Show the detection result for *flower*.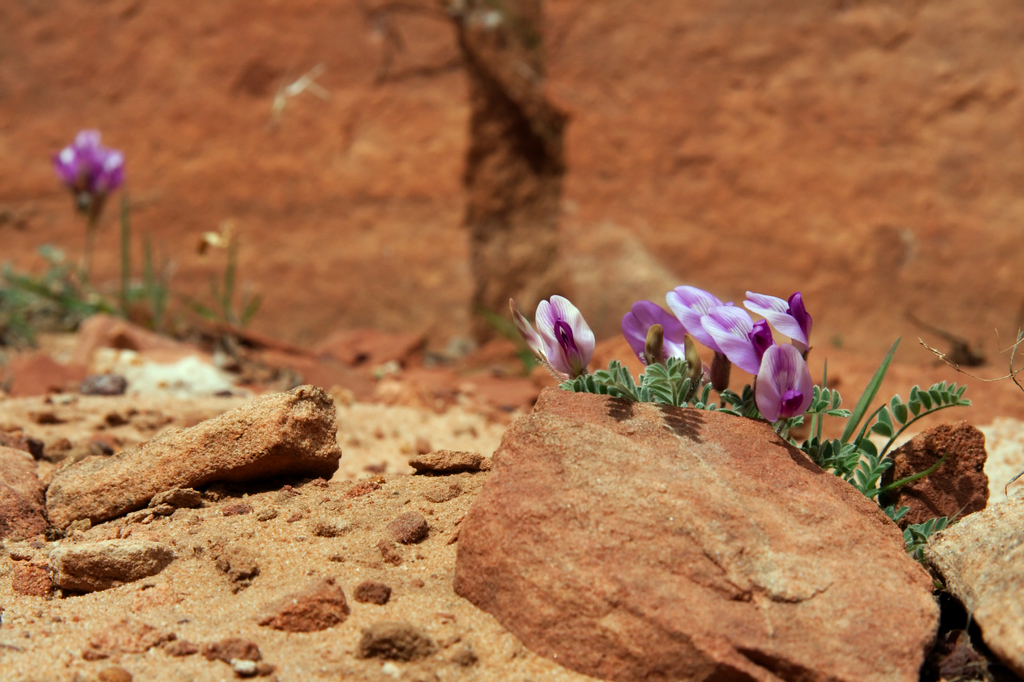
l=63, t=133, r=135, b=215.
